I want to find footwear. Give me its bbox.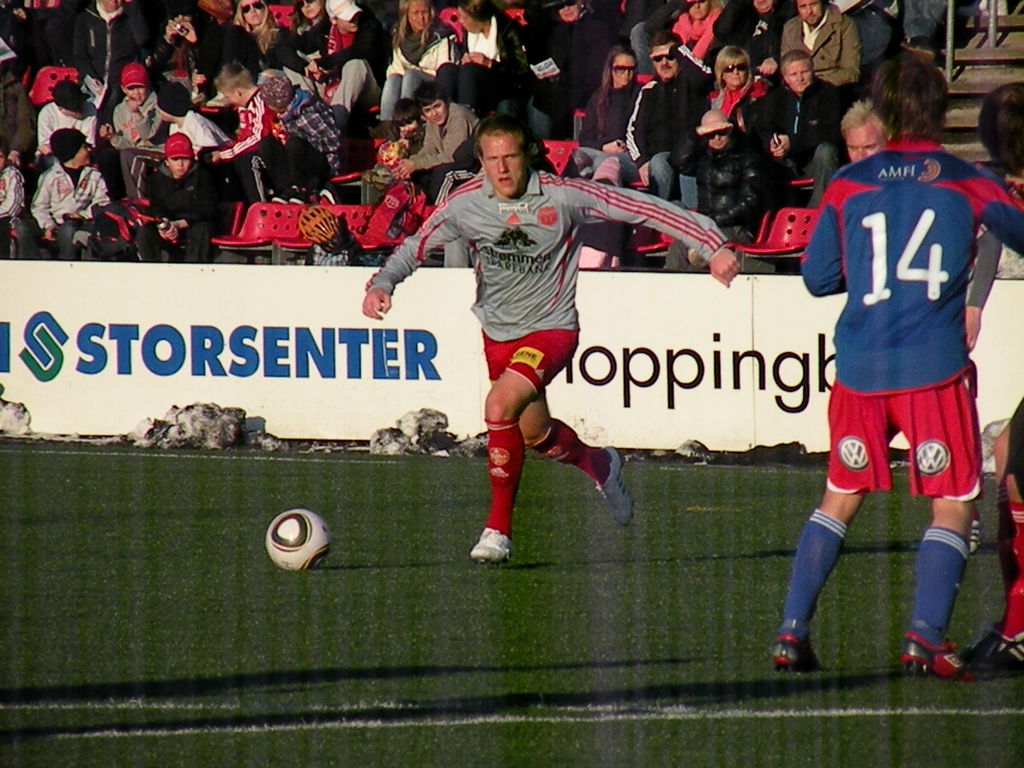
911:616:990:689.
